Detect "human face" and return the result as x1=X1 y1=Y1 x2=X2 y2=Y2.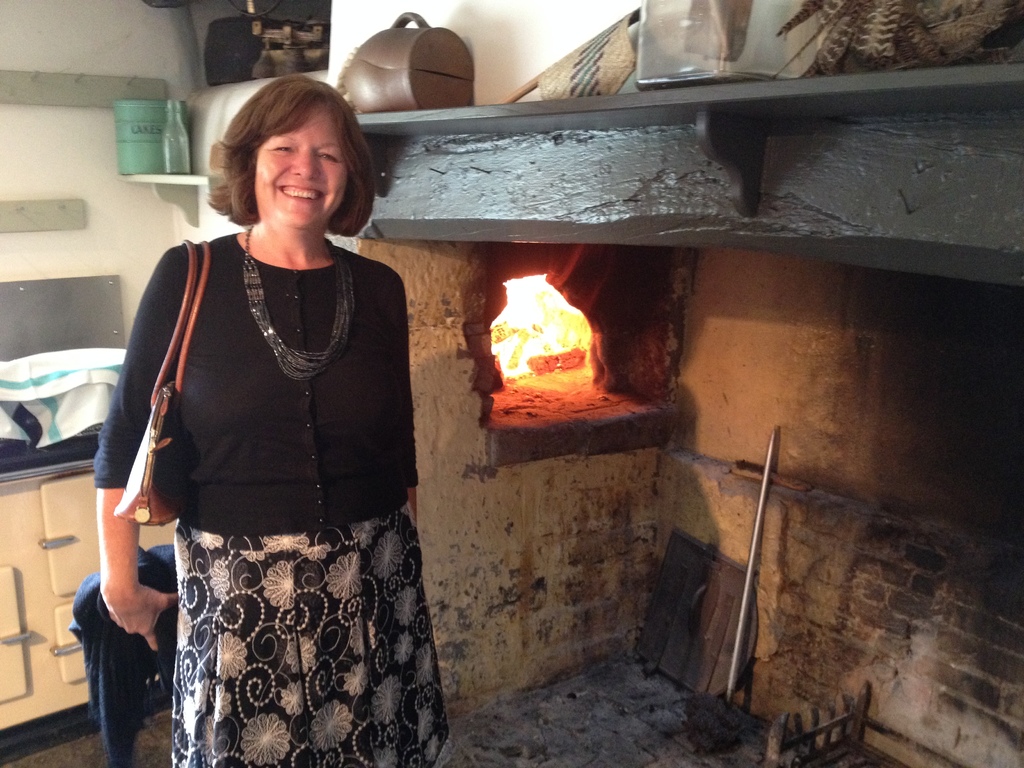
x1=258 y1=102 x2=353 y2=234.
